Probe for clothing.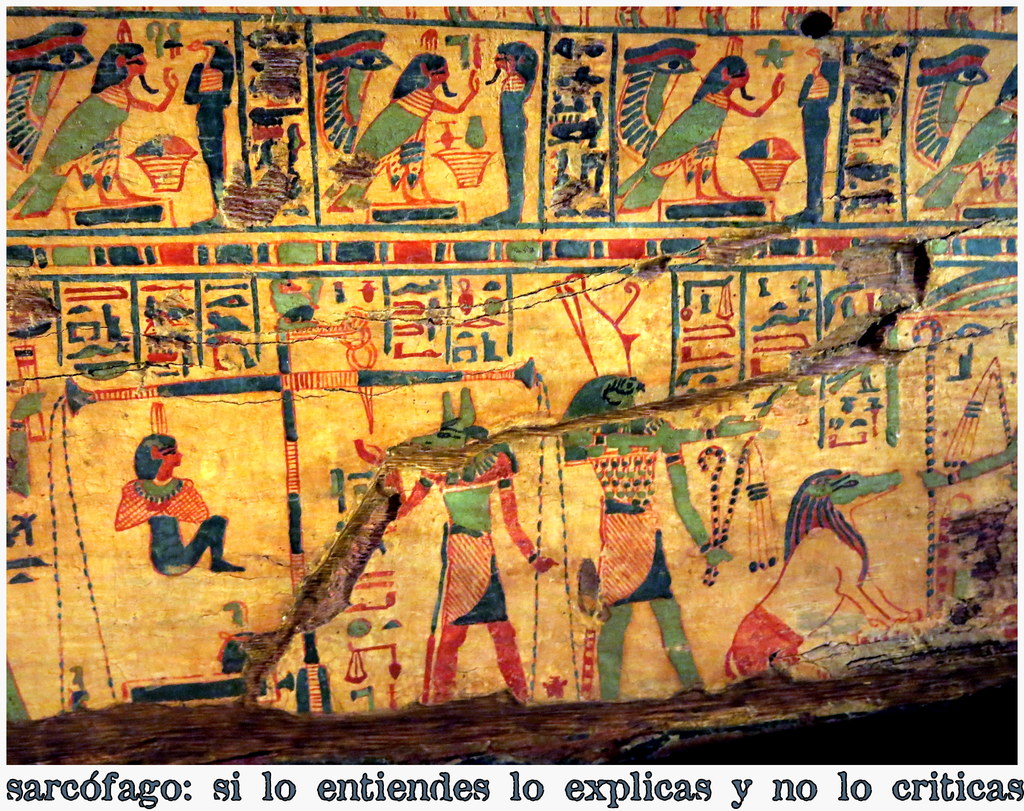
Probe result: rect(724, 603, 802, 681).
